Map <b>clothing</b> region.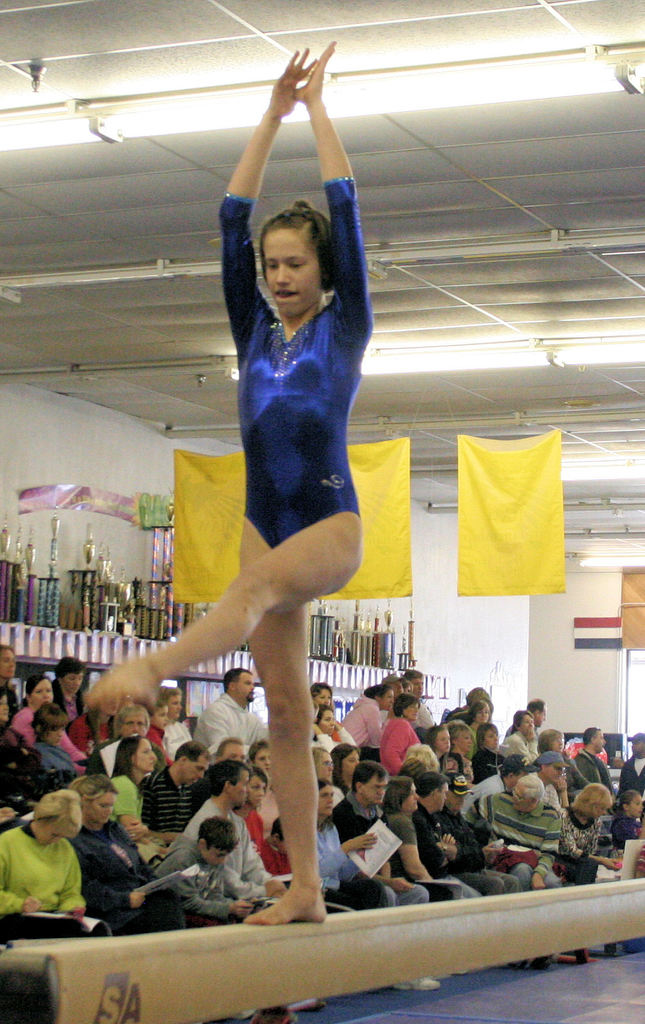
Mapped to pyautogui.locateOnScreen(377, 716, 417, 774).
